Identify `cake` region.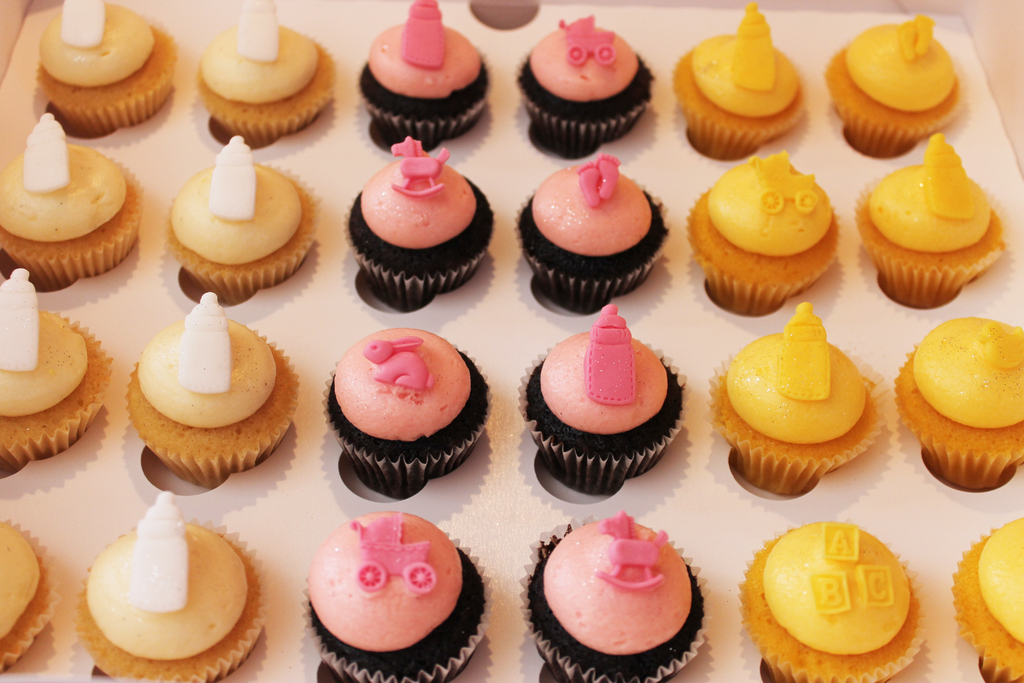
Region: box(670, 1, 805, 155).
